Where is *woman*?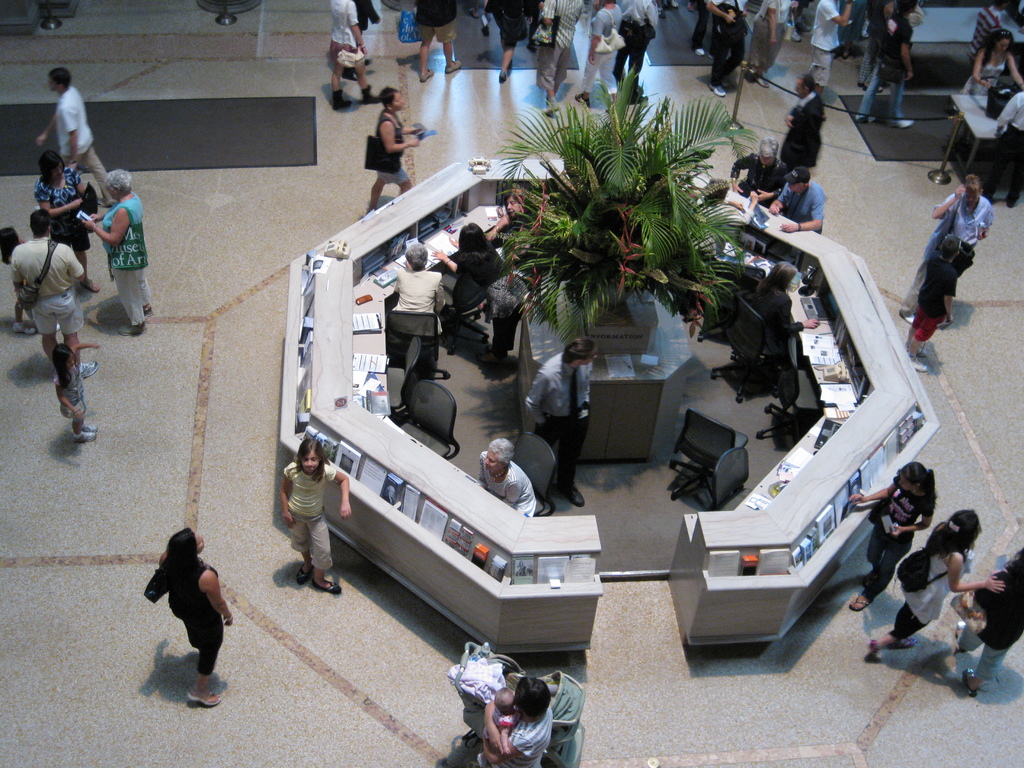
{"left": 31, "top": 148, "right": 97, "bottom": 296}.
